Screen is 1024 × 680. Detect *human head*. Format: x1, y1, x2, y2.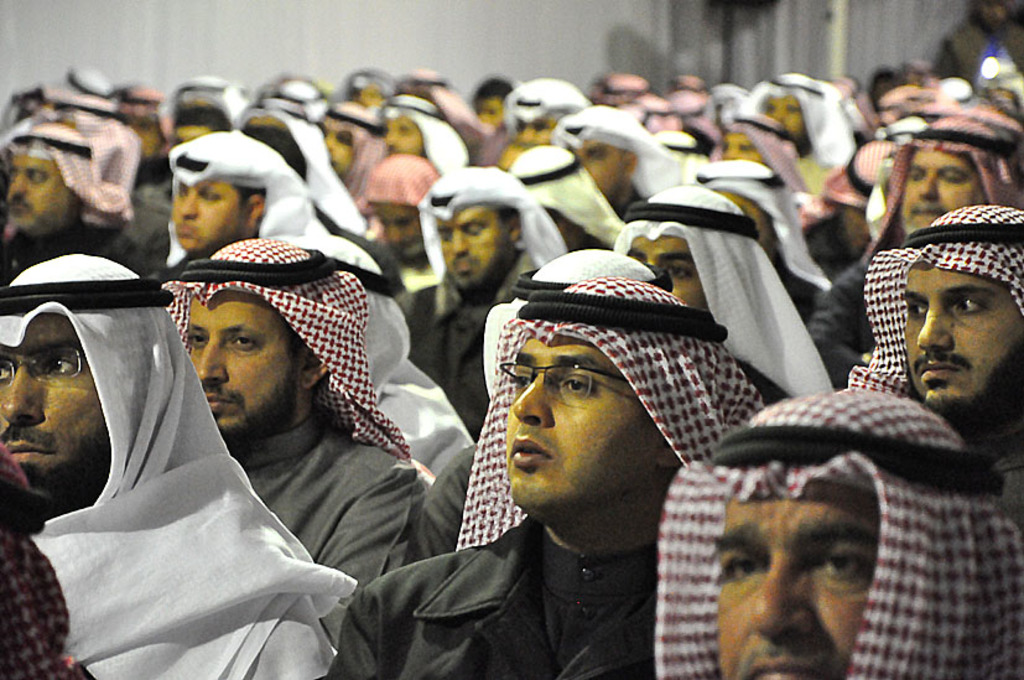
506, 141, 596, 240.
